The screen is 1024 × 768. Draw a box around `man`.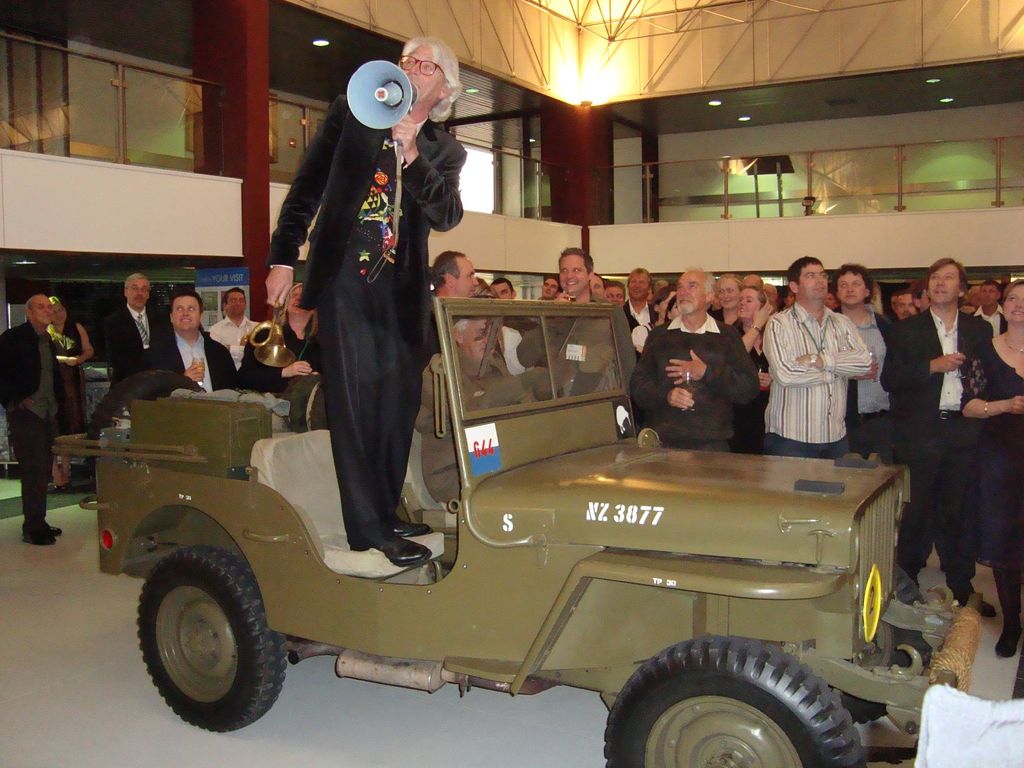
bbox(0, 295, 65, 545).
